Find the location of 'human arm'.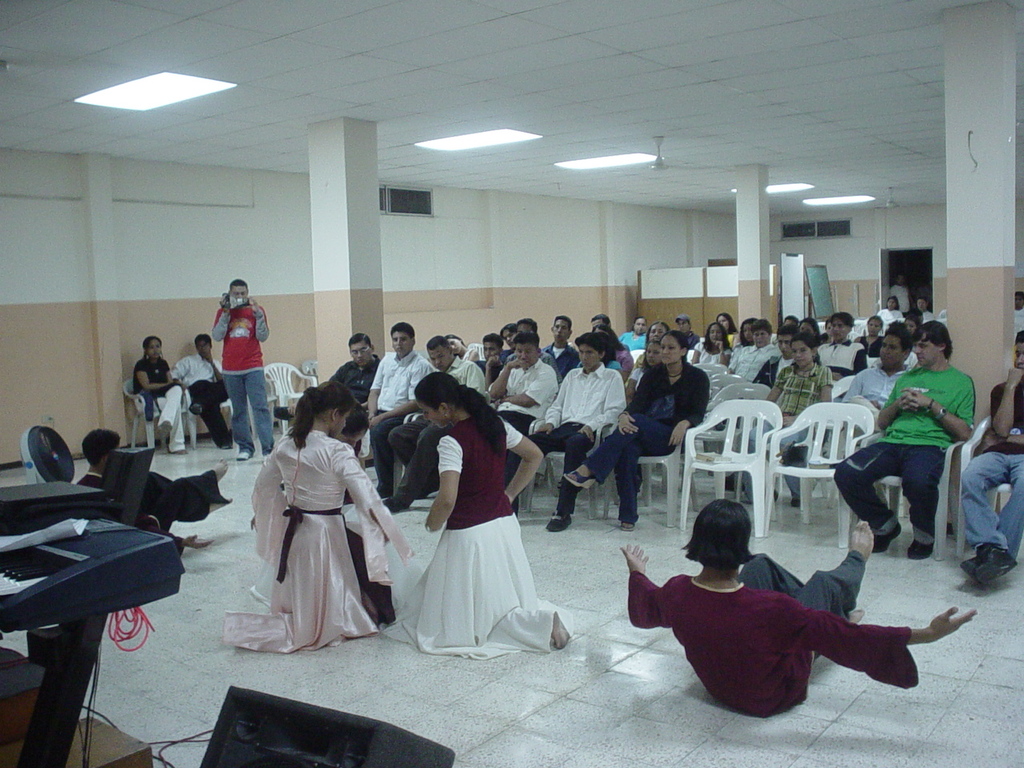
Location: <bbox>482, 354, 530, 398</bbox>.
